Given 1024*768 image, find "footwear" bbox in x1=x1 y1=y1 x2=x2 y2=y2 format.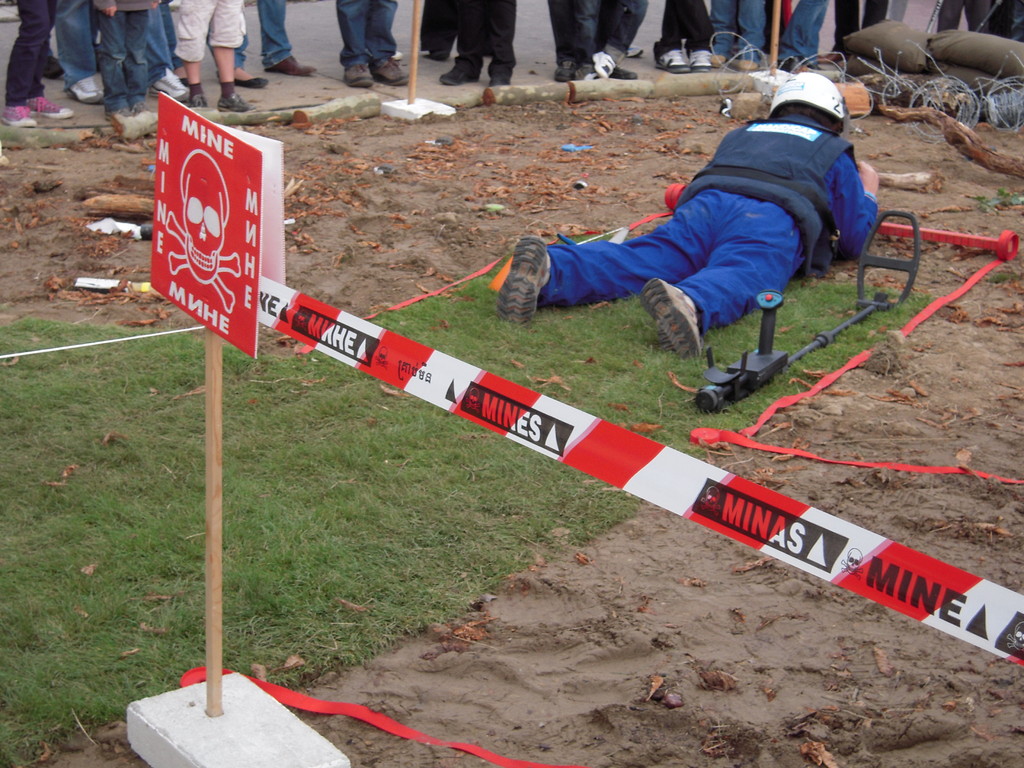
x1=24 y1=99 x2=77 y2=116.
